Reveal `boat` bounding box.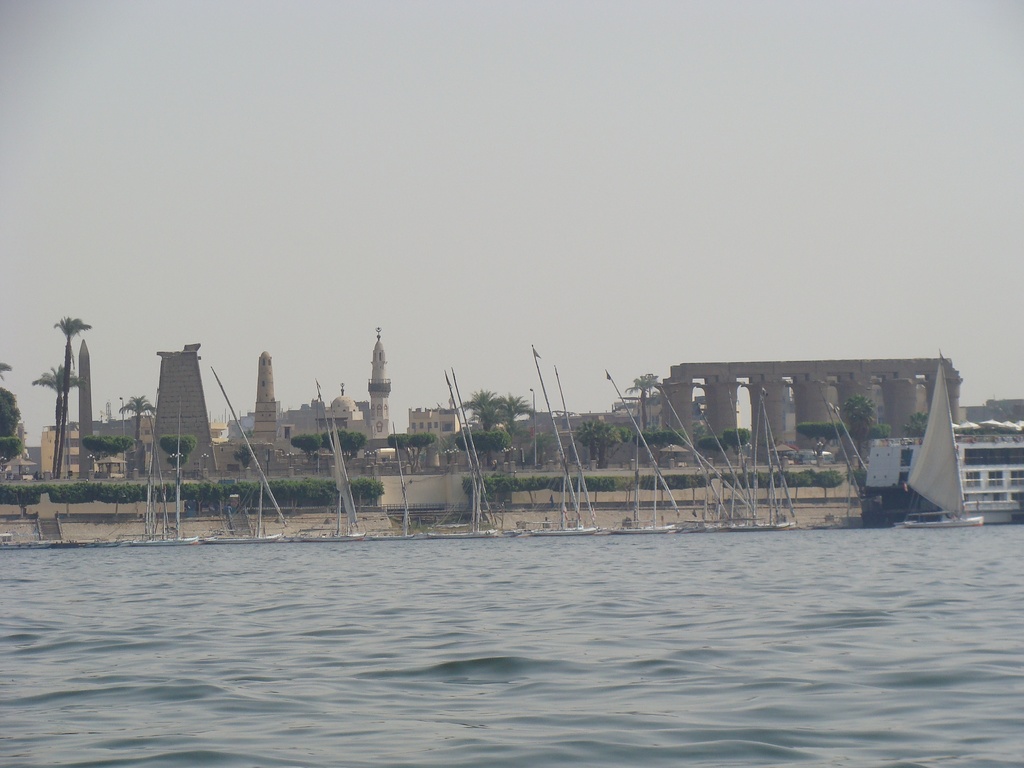
Revealed: {"x1": 527, "y1": 345, "x2": 599, "y2": 536}.
